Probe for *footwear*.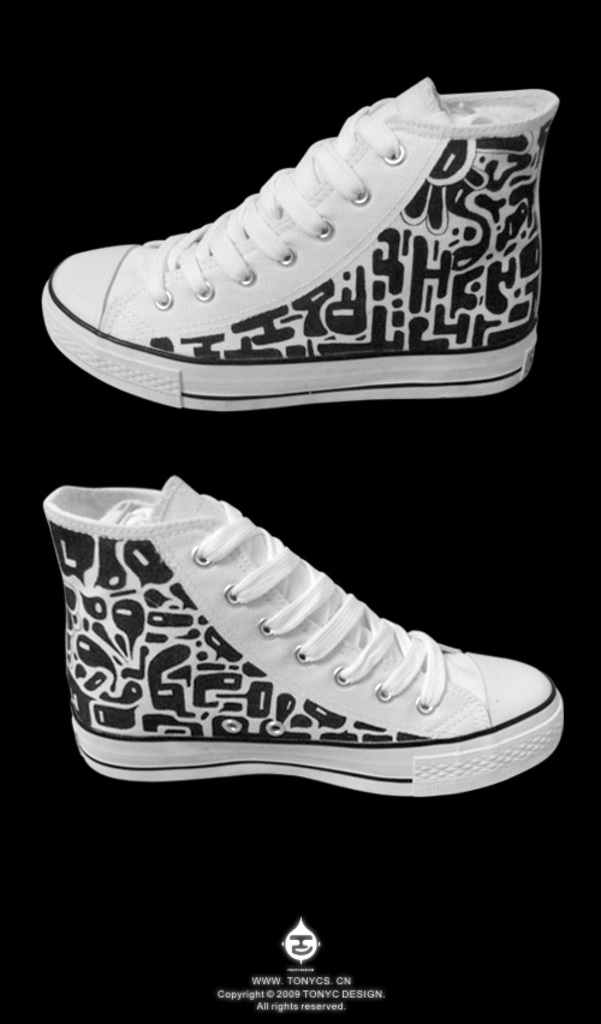
Probe result: x1=32, y1=85, x2=573, y2=422.
